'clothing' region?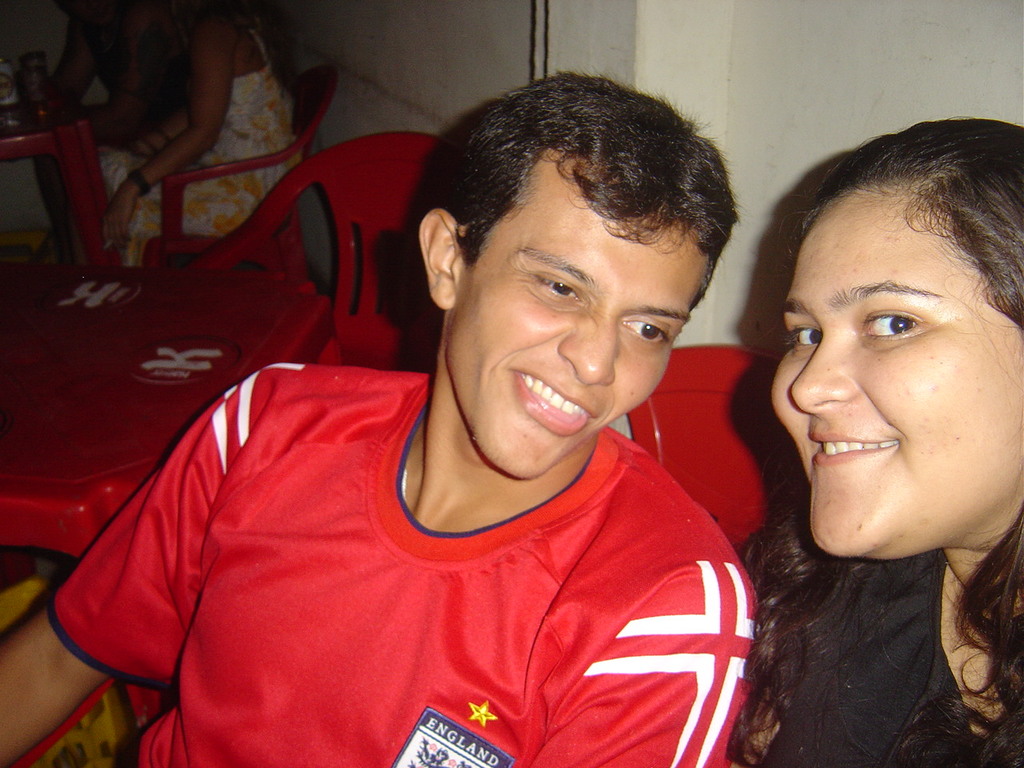
[46,362,758,767]
